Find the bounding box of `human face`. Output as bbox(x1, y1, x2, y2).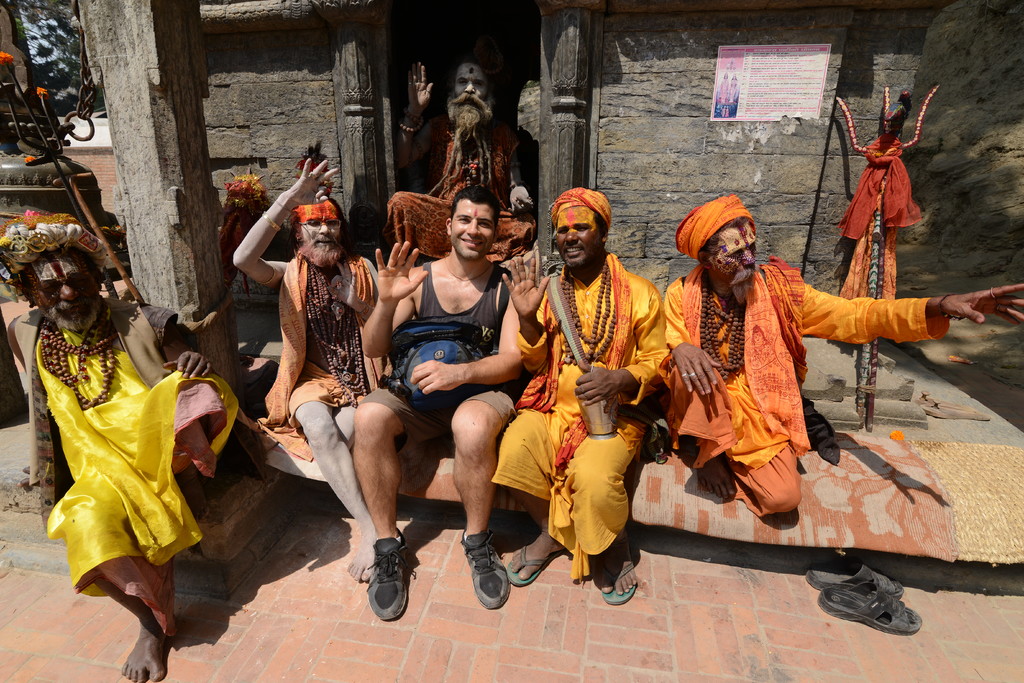
bbox(28, 251, 104, 333).
